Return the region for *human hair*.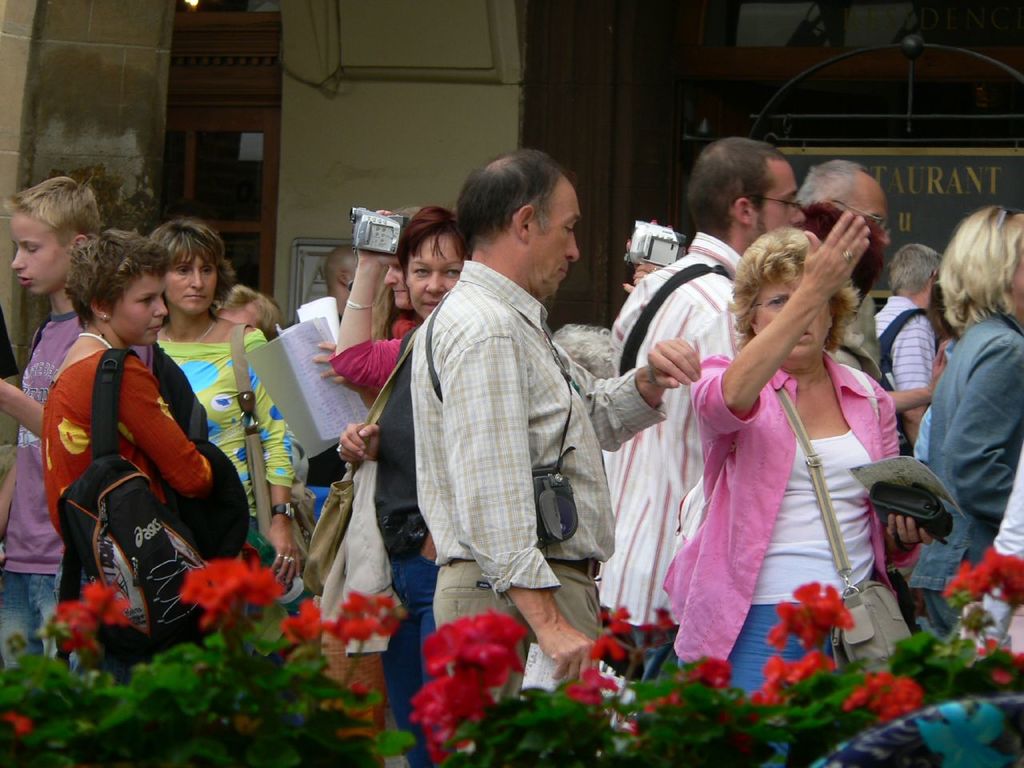
728/225/862/353.
